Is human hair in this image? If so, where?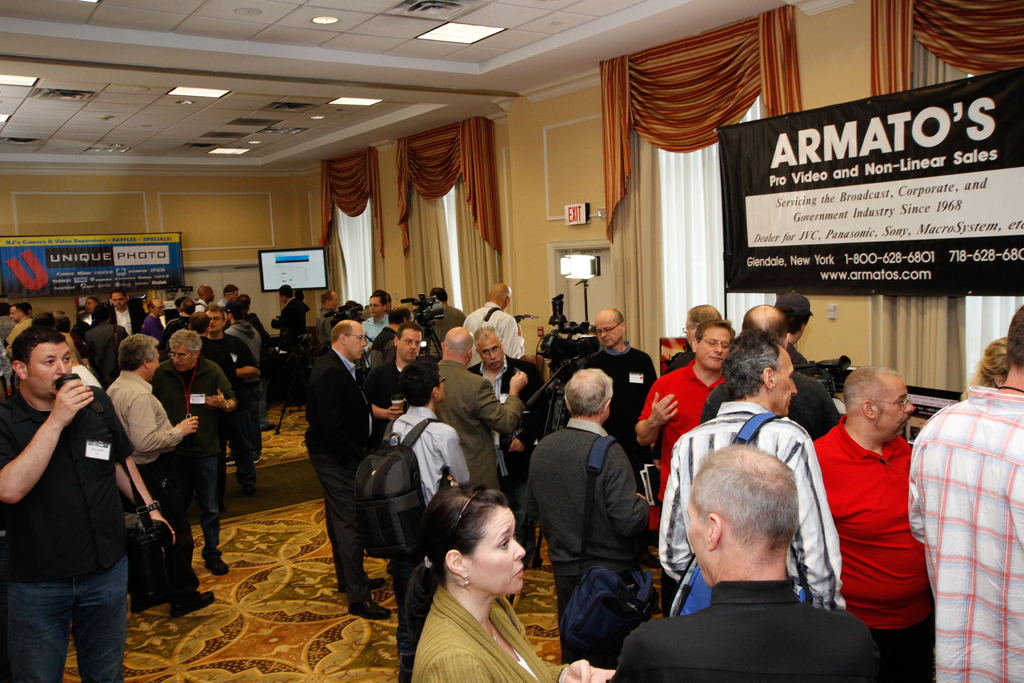
Yes, at BBox(205, 304, 227, 320).
